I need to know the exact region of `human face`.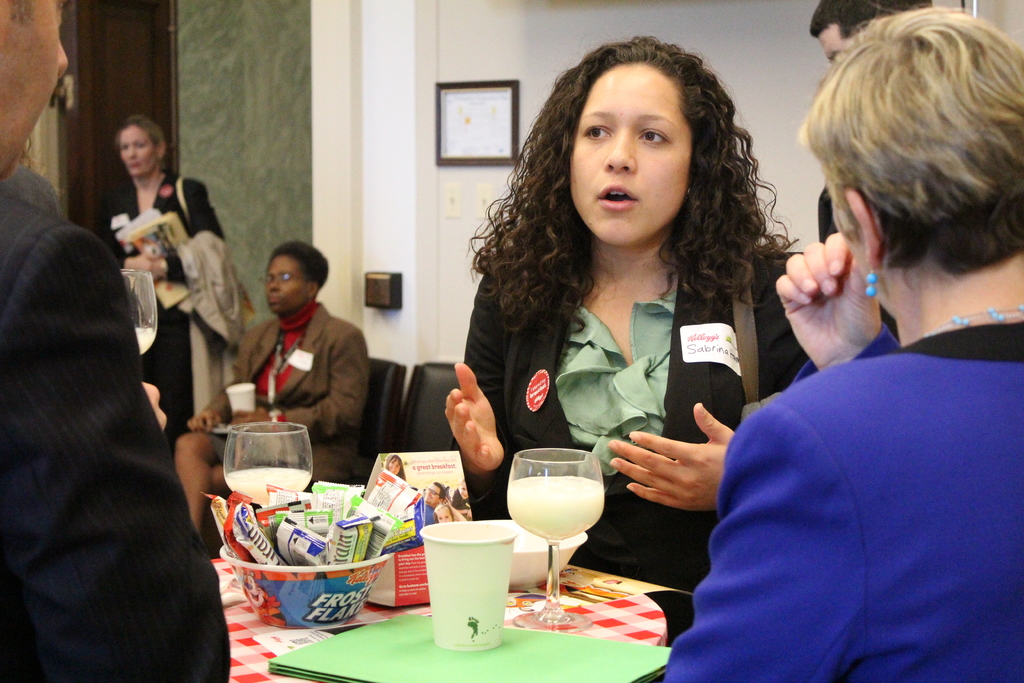
Region: x1=820, y1=22, x2=866, y2=67.
